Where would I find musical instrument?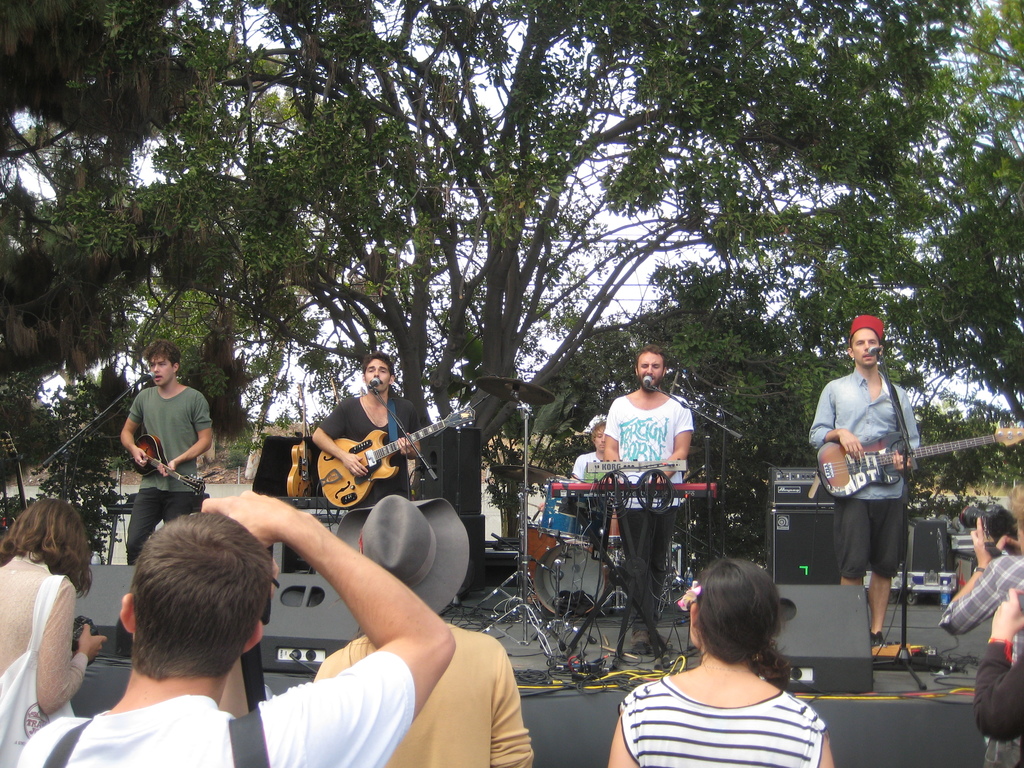
At Rect(283, 408, 445, 525).
